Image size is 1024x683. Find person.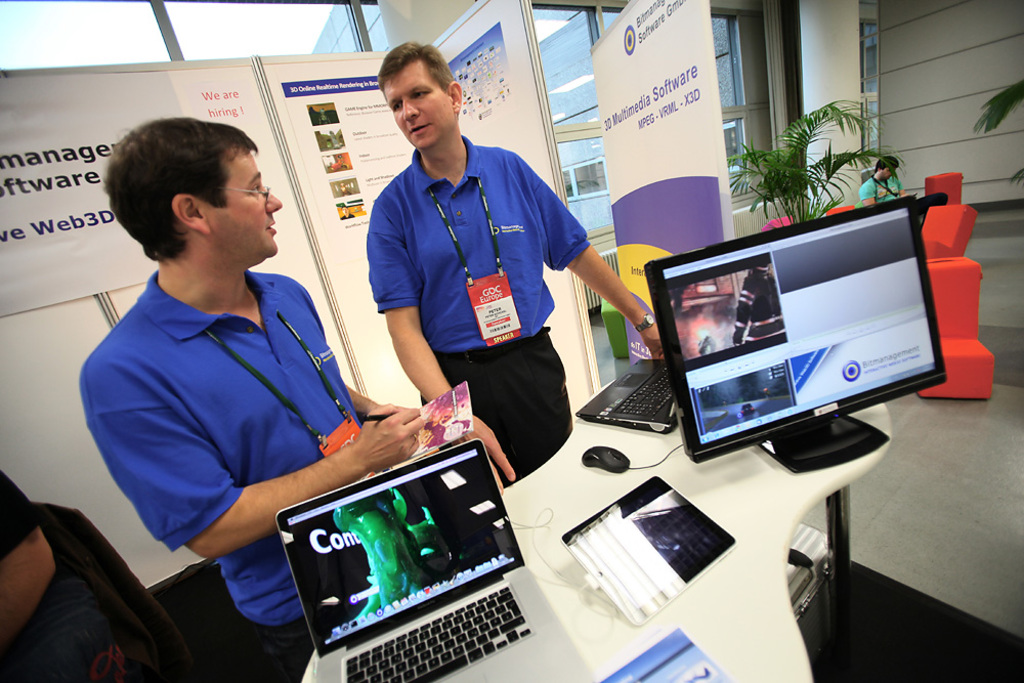
box=[369, 41, 665, 501].
